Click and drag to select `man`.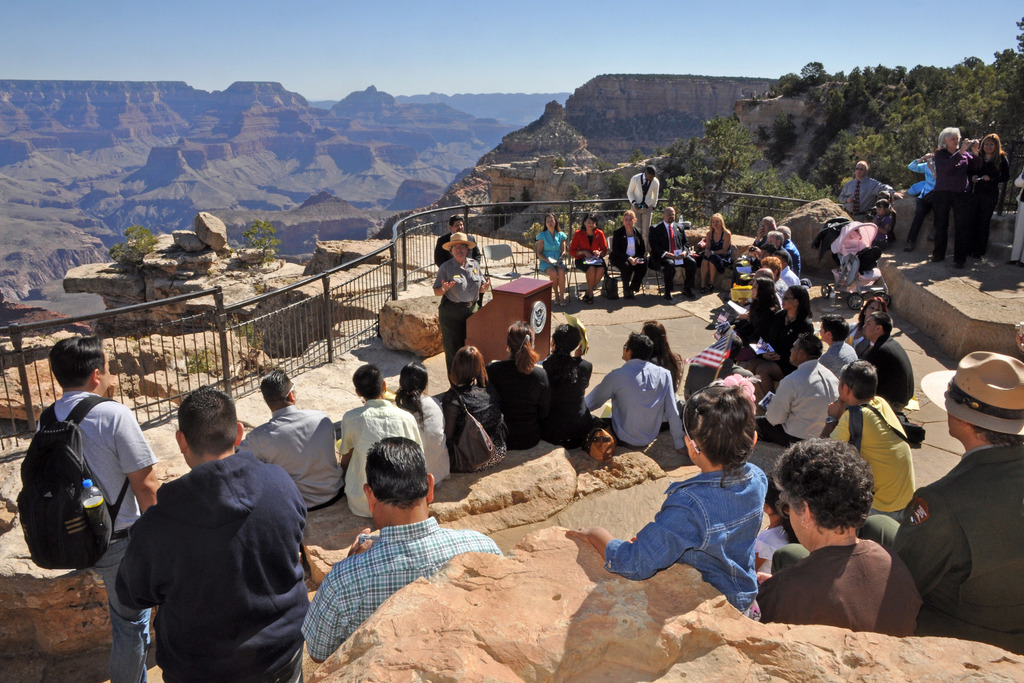
Selection: [x1=776, y1=252, x2=801, y2=289].
